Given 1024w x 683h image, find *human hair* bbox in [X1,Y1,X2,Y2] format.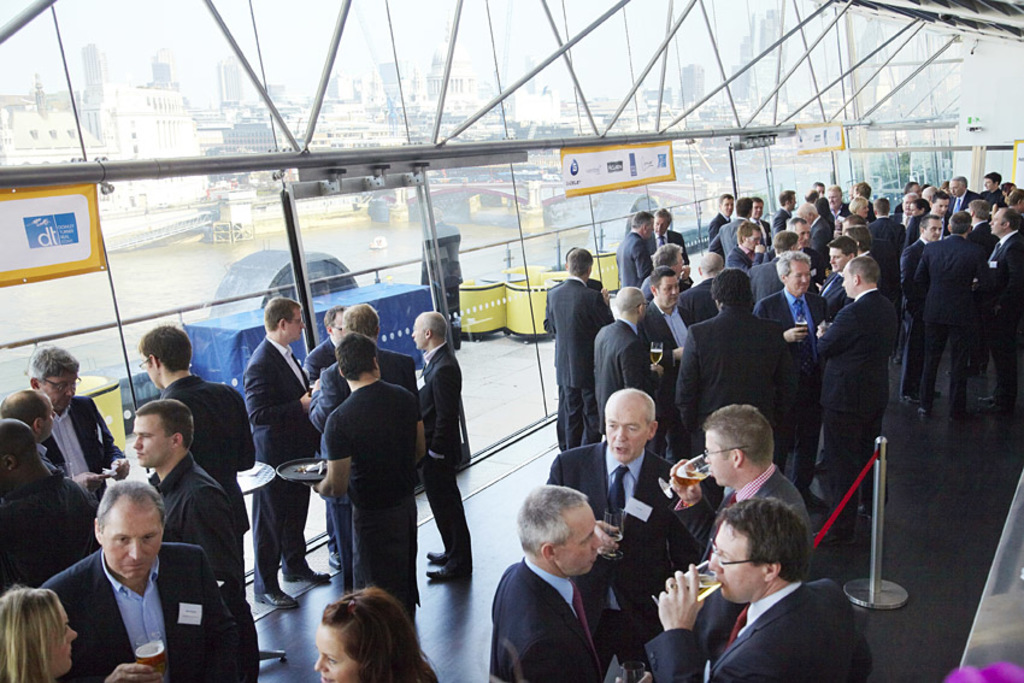
[843,224,873,249].
